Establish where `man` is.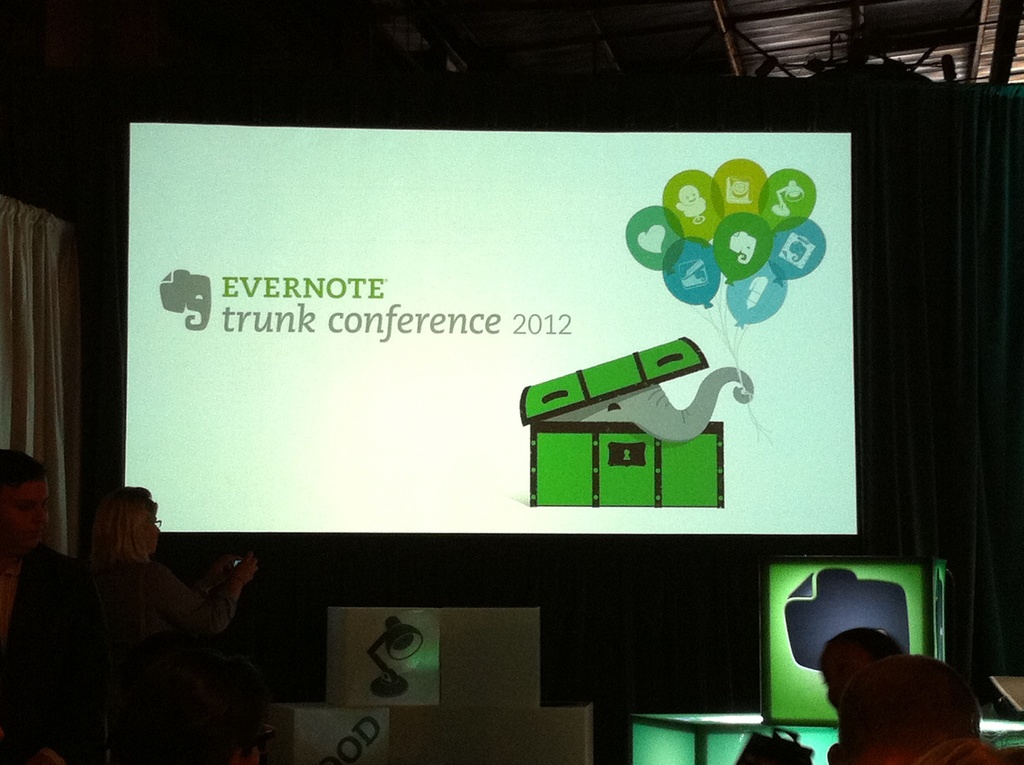
Established at [844, 654, 1011, 764].
